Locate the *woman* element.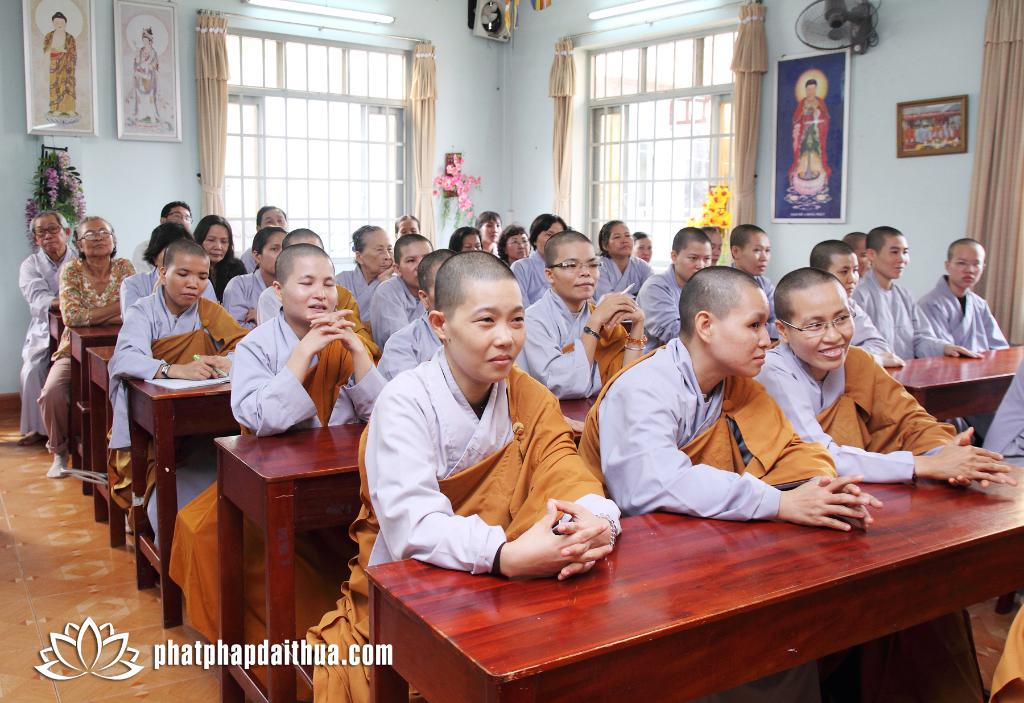
Element bbox: 35:214:137:480.
